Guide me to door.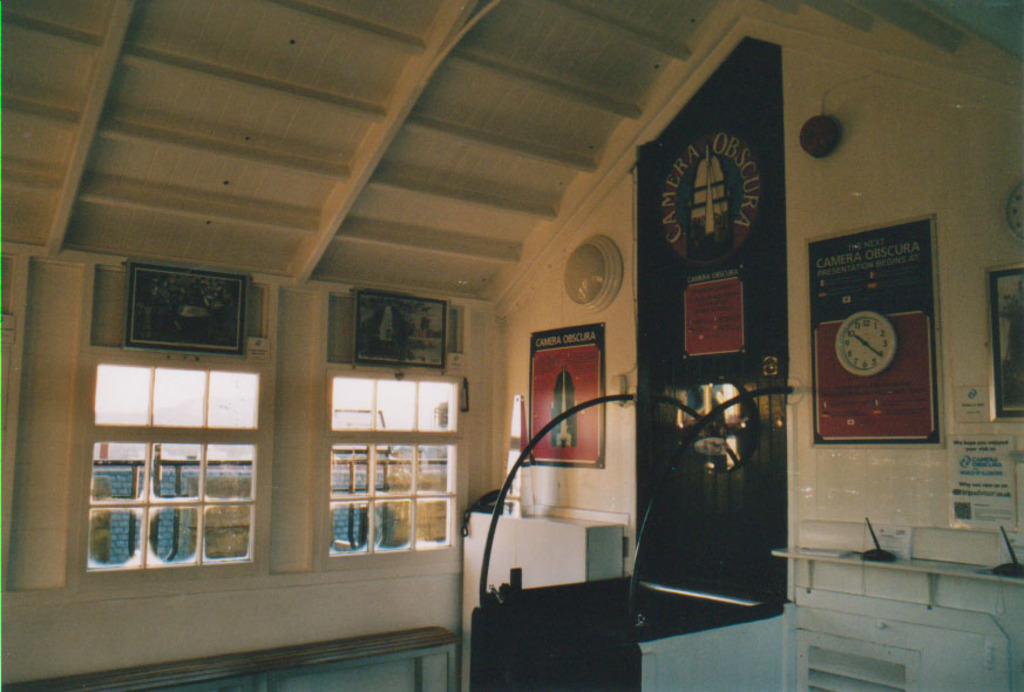
Guidance: (644,95,805,620).
